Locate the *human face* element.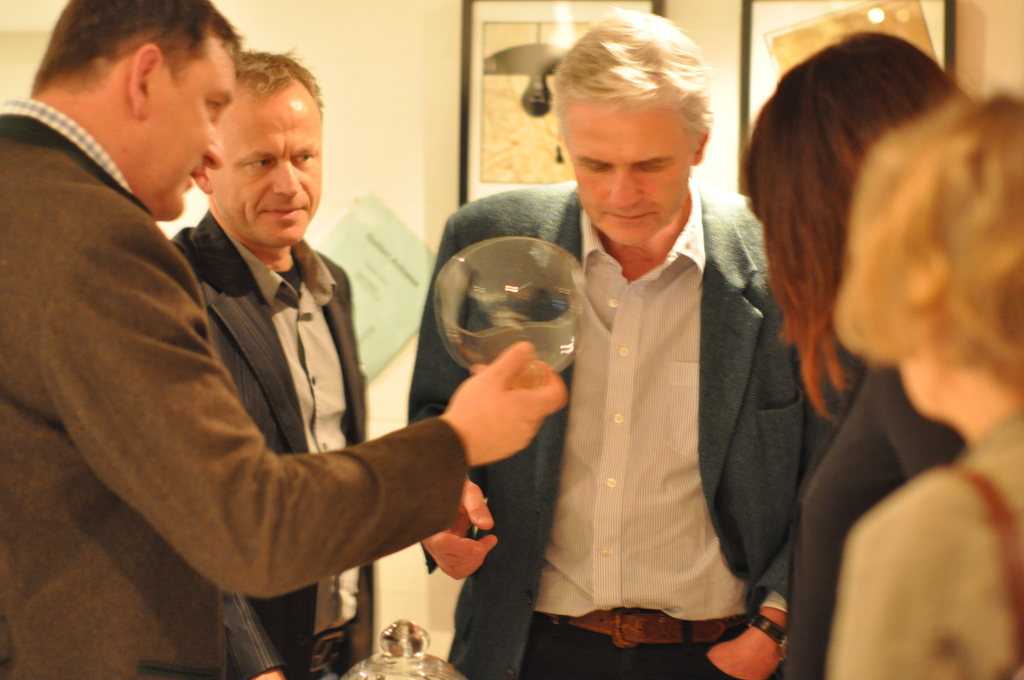
Element bbox: region(561, 109, 689, 247).
